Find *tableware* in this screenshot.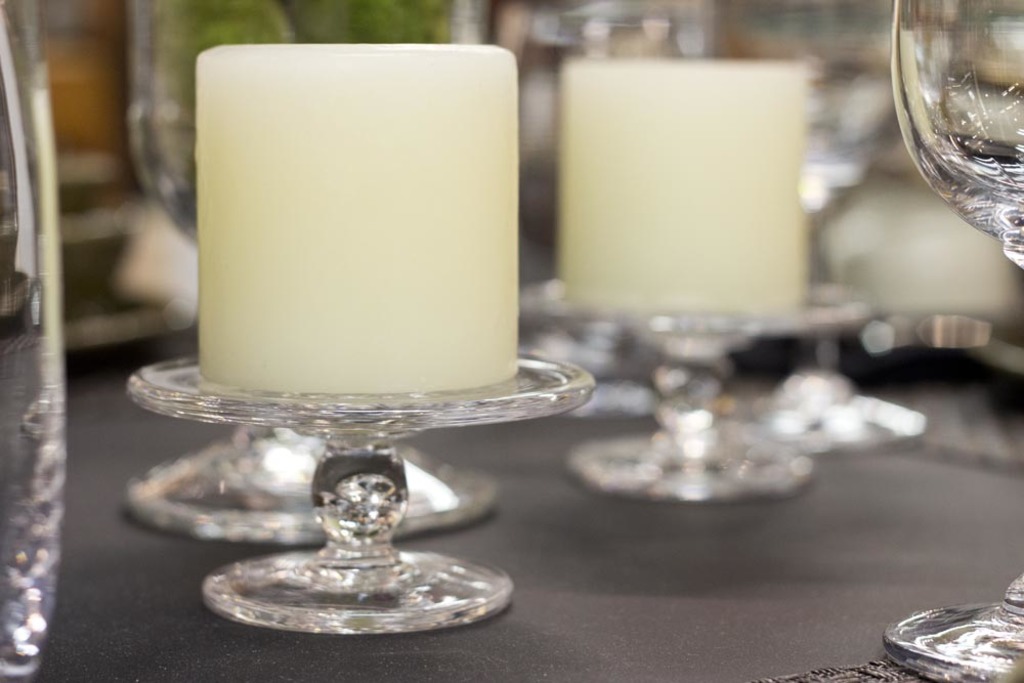
The bounding box for *tableware* is detection(735, 0, 925, 459).
